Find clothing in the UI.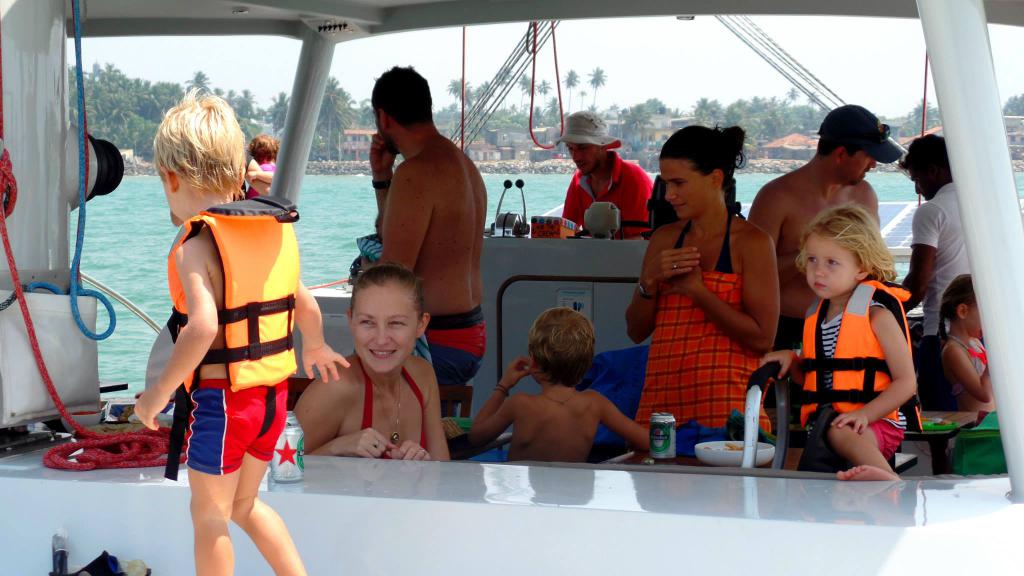
UI element at 422:303:489:408.
